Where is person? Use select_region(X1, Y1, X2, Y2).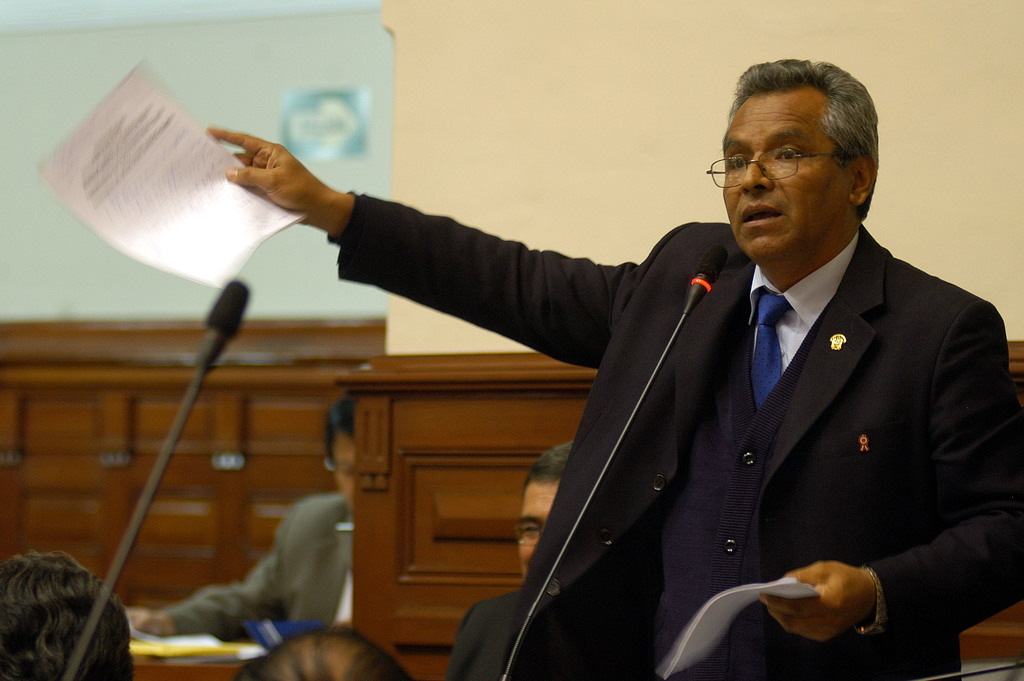
select_region(454, 445, 567, 680).
